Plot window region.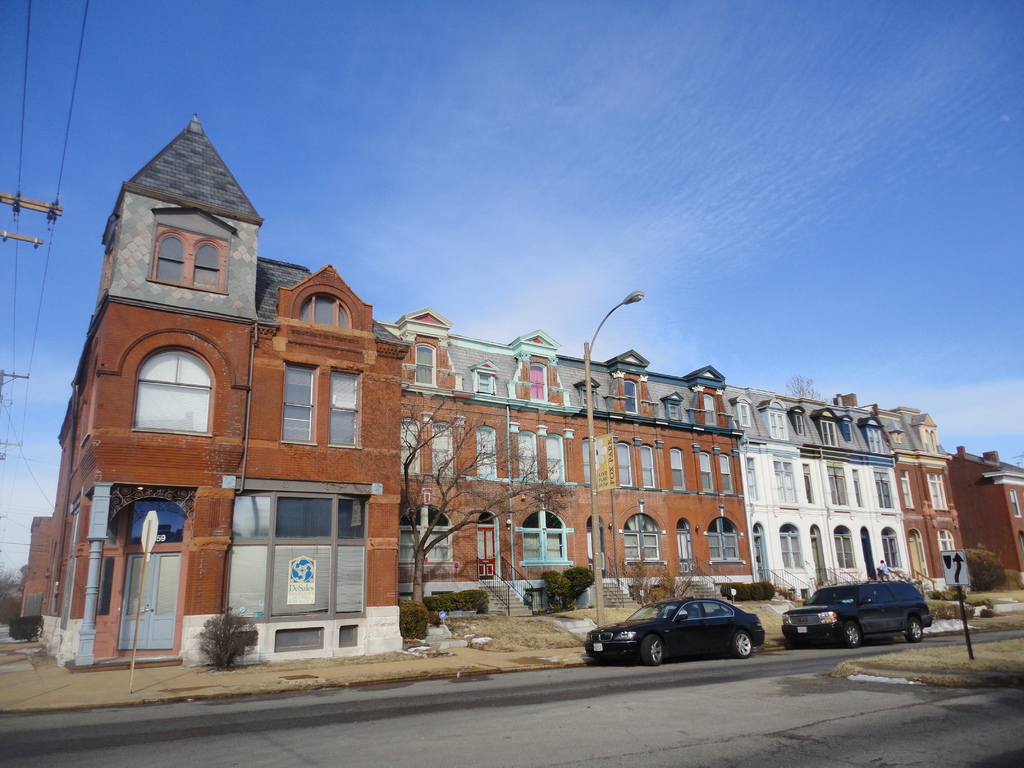
Plotted at select_region(928, 474, 944, 508).
